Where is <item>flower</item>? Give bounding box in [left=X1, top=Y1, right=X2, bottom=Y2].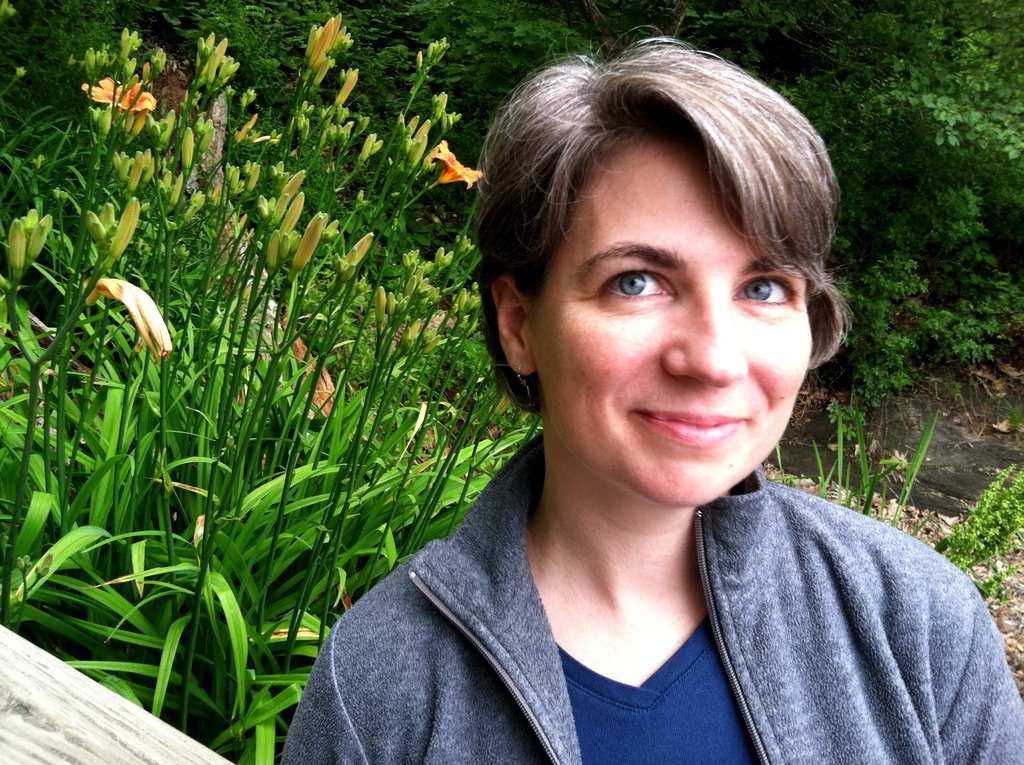
[left=337, top=62, right=364, bottom=100].
